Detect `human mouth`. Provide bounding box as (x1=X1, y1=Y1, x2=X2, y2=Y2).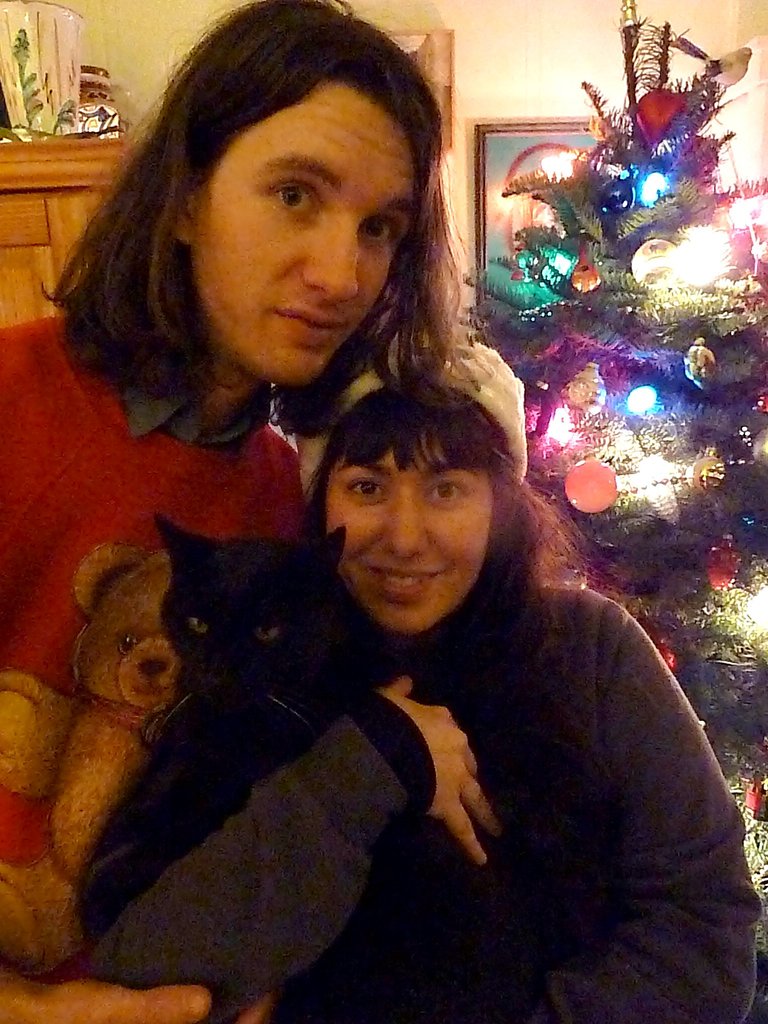
(x1=357, y1=557, x2=454, y2=611).
